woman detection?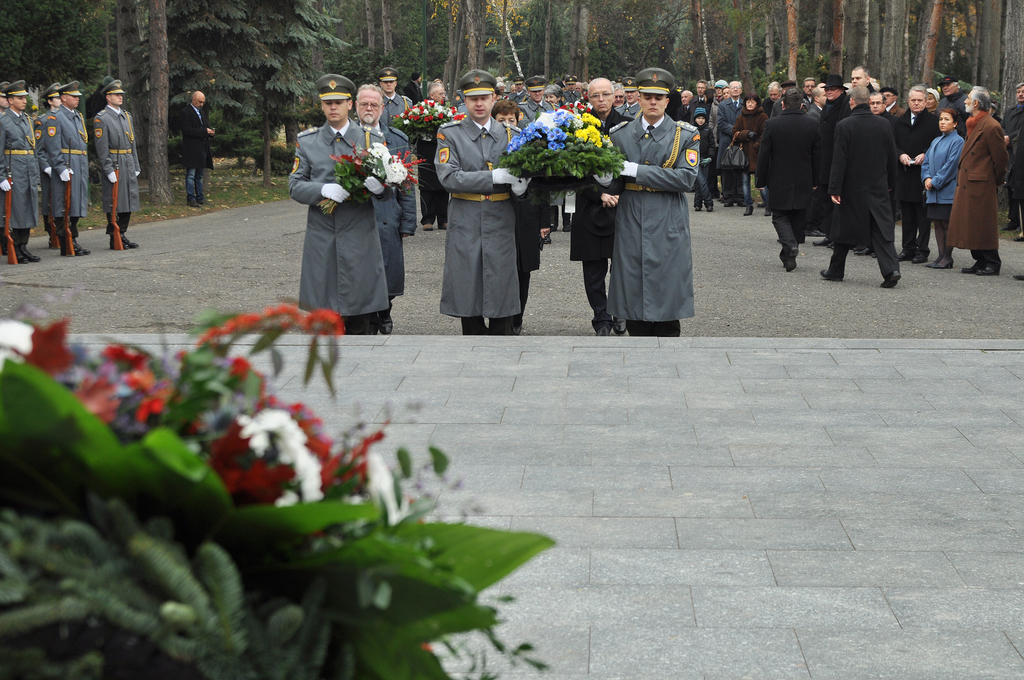
[x1=575, y1=82, x2=582, y2=92]
